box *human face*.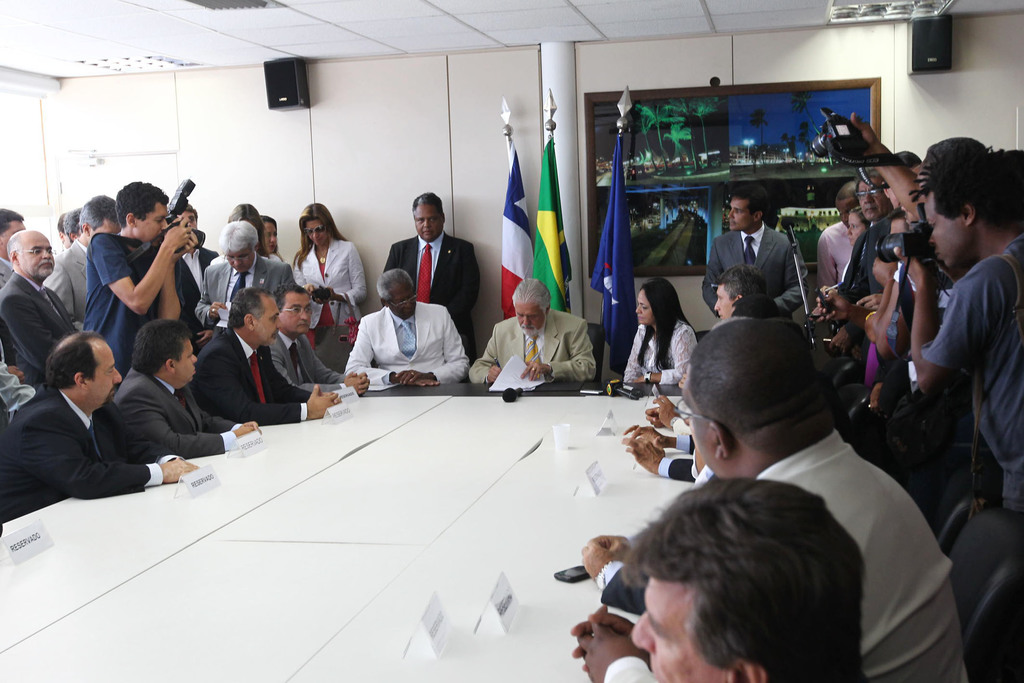
131/202/166/232.
